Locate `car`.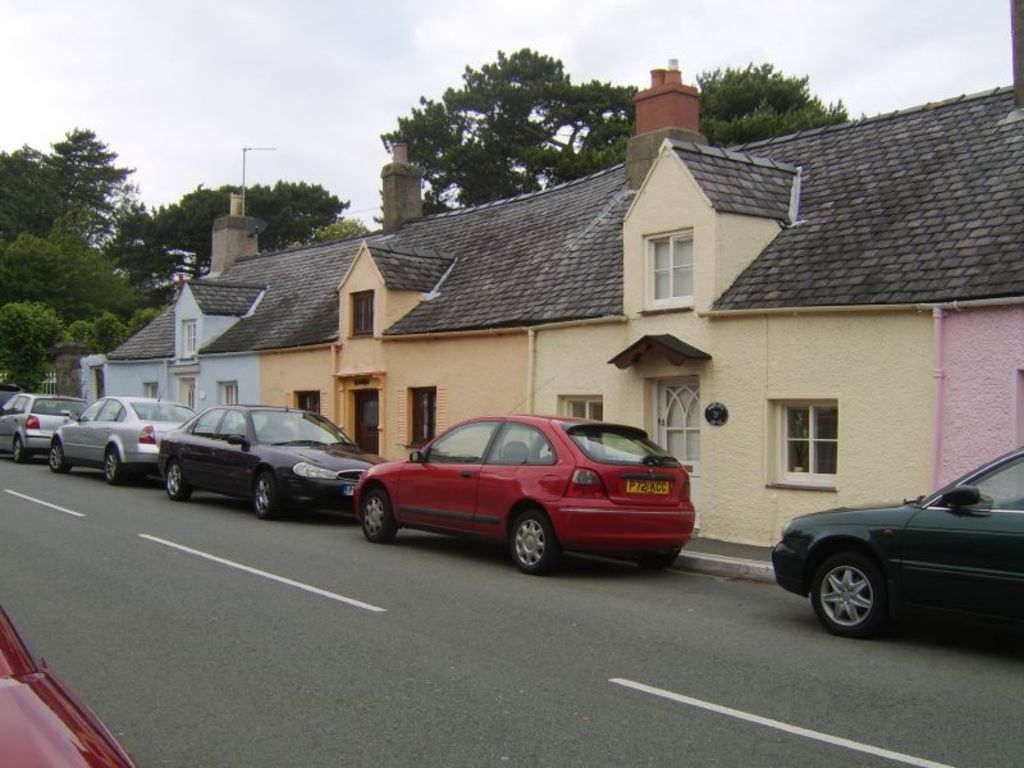
Bounding box: 777, 447, 1023, 641.
